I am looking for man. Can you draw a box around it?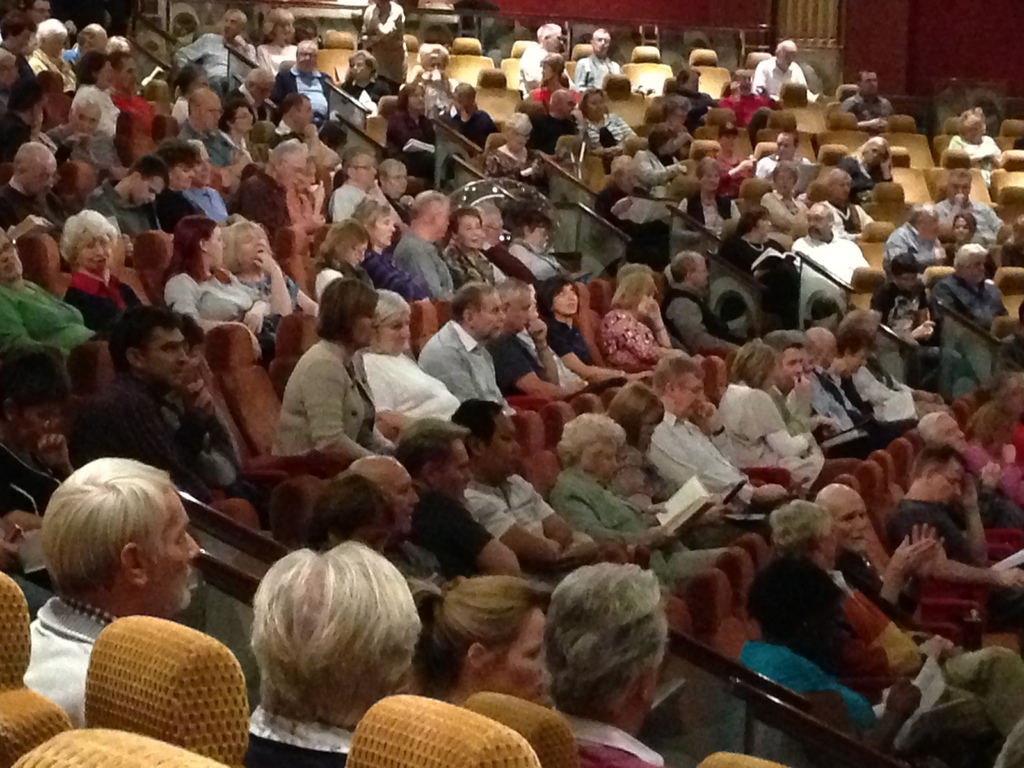
Sure, the bounding box is [x1=0, y1=143, x2=80, y2=224].
